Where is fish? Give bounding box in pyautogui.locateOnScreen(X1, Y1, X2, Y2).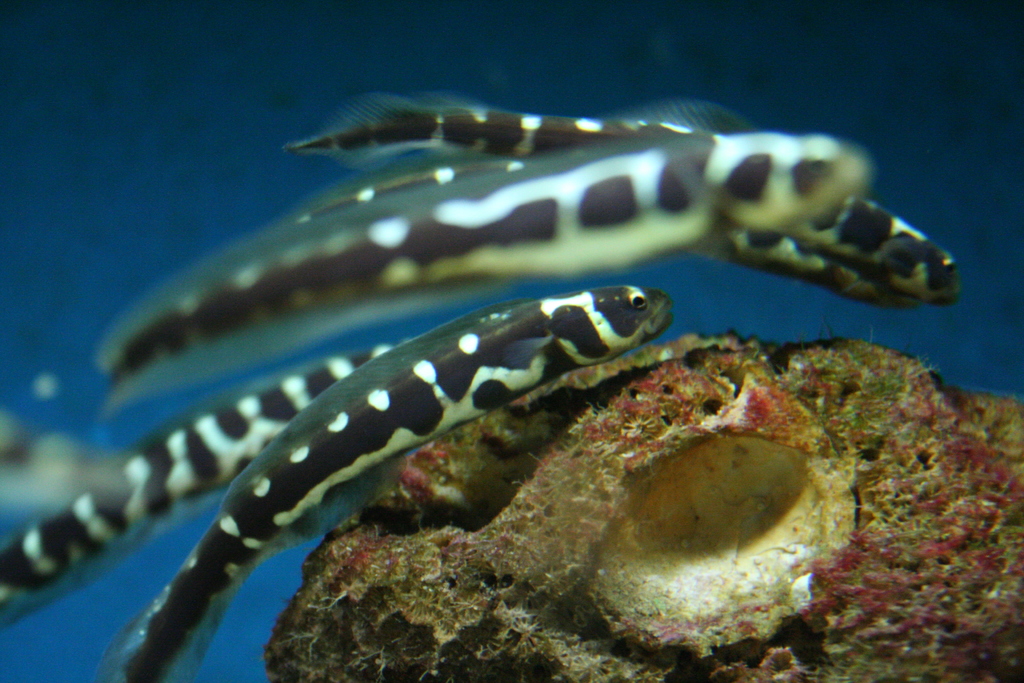
pyautogui.locateOnScreen(291, 95, 964, 313).
